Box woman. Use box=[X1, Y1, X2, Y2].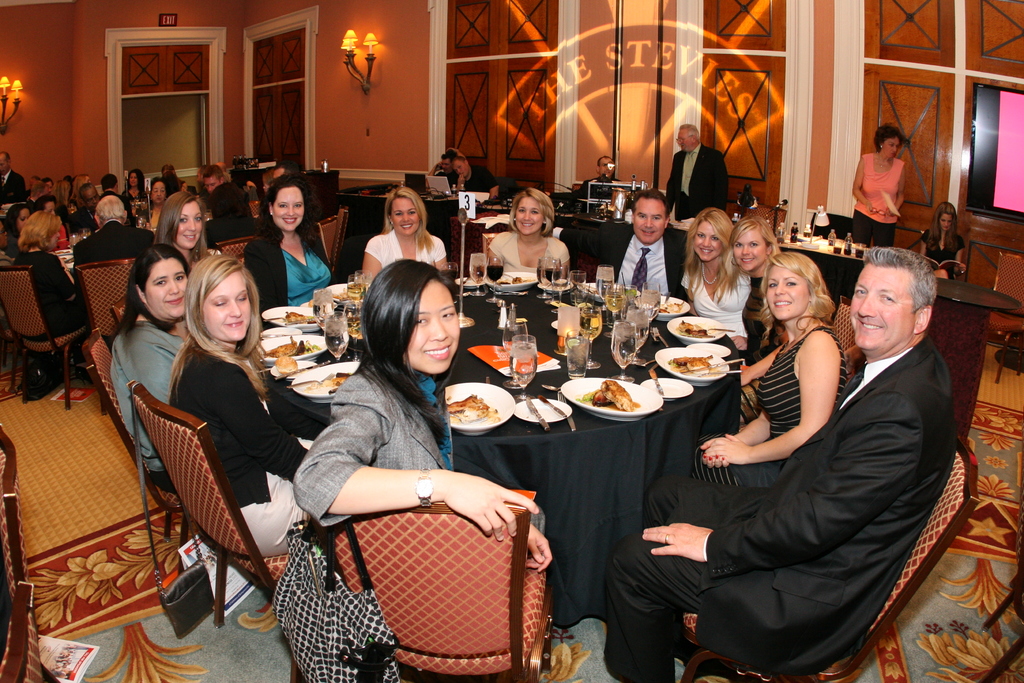
box=[289, 252, 561, 682].
